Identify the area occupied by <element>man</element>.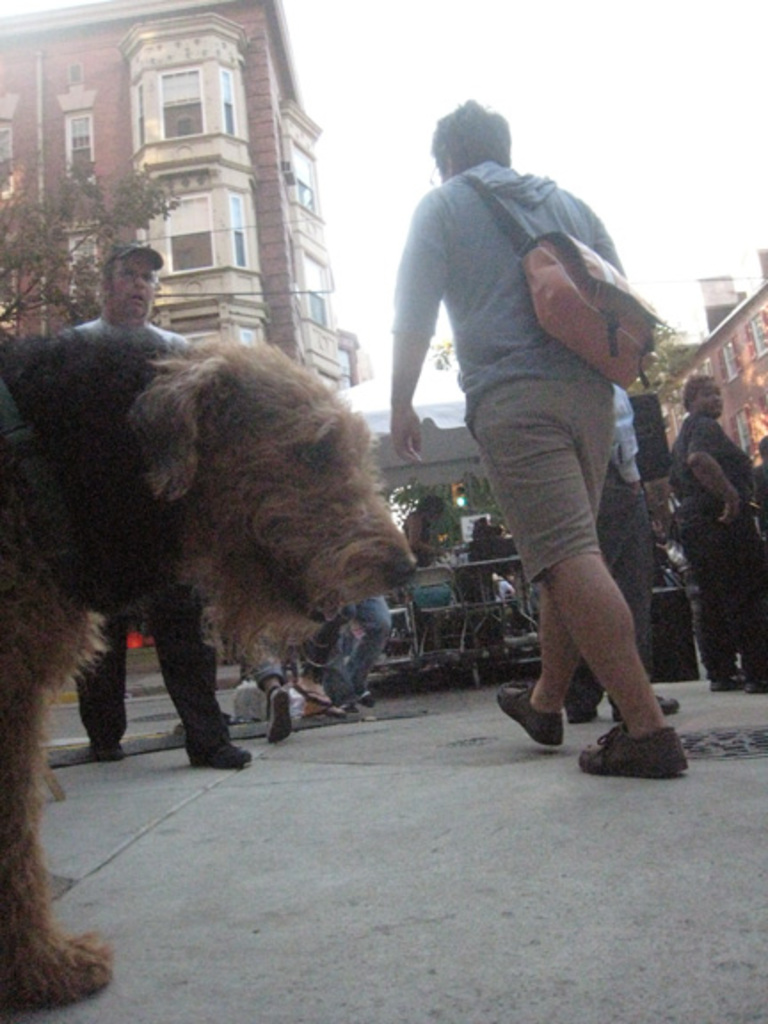
Area: (x1=44, y1=236, x2=263, y2=766).
